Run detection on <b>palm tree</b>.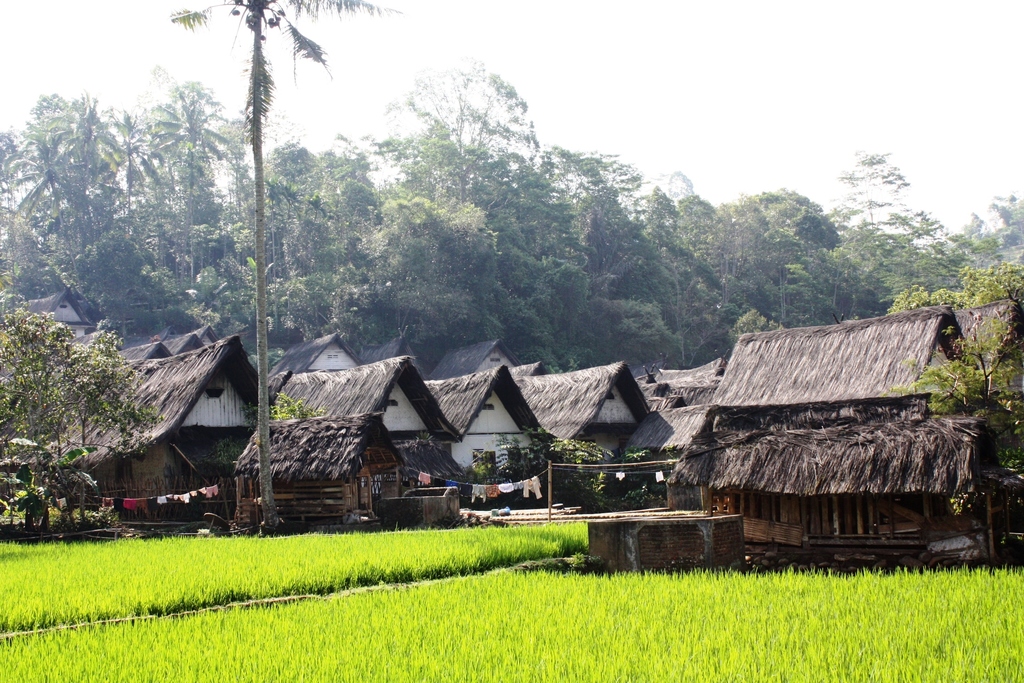
Result: <bbox>312, 151, 383, 329</bbox>.
